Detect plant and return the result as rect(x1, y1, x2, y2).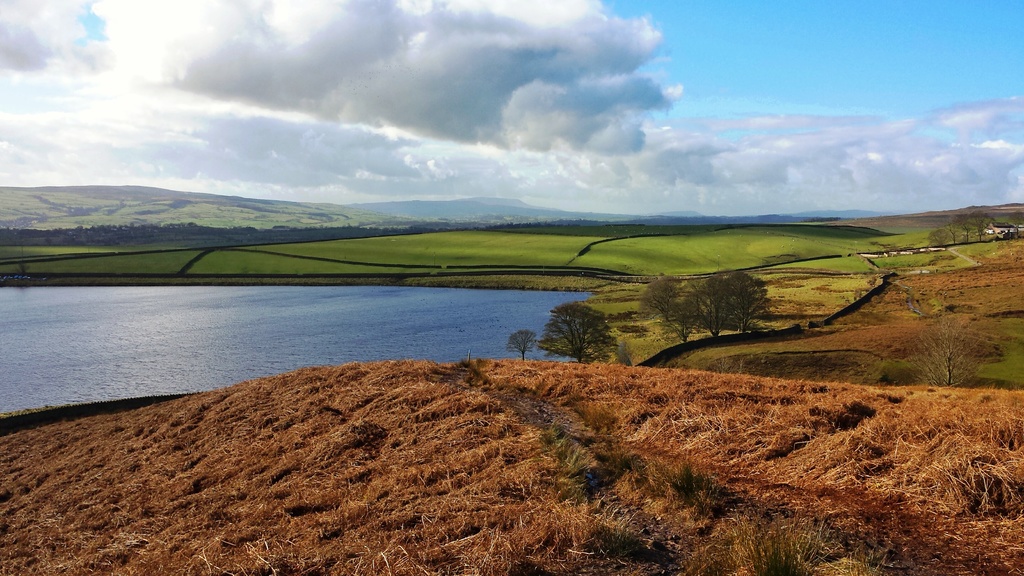
rect(872, 357, 934, 389).
